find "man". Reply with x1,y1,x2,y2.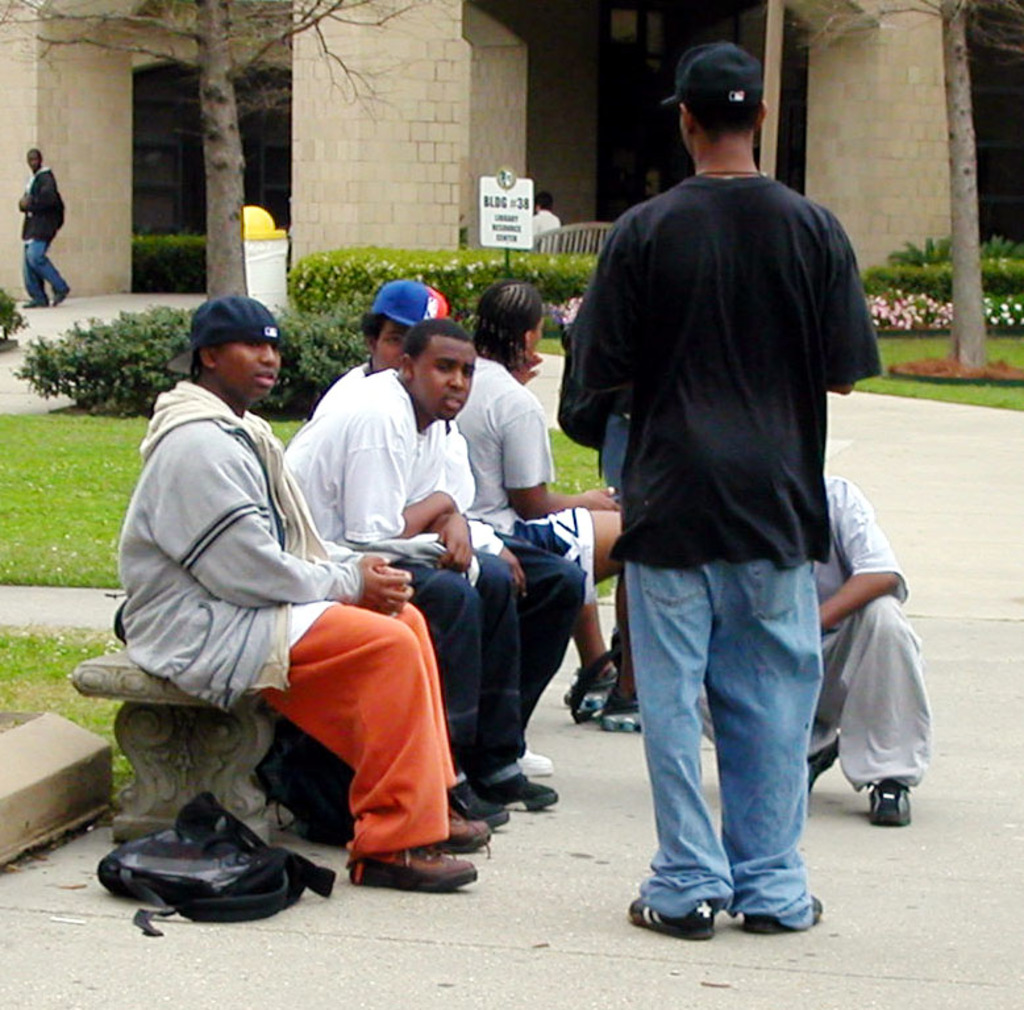
692,469,933,820.
